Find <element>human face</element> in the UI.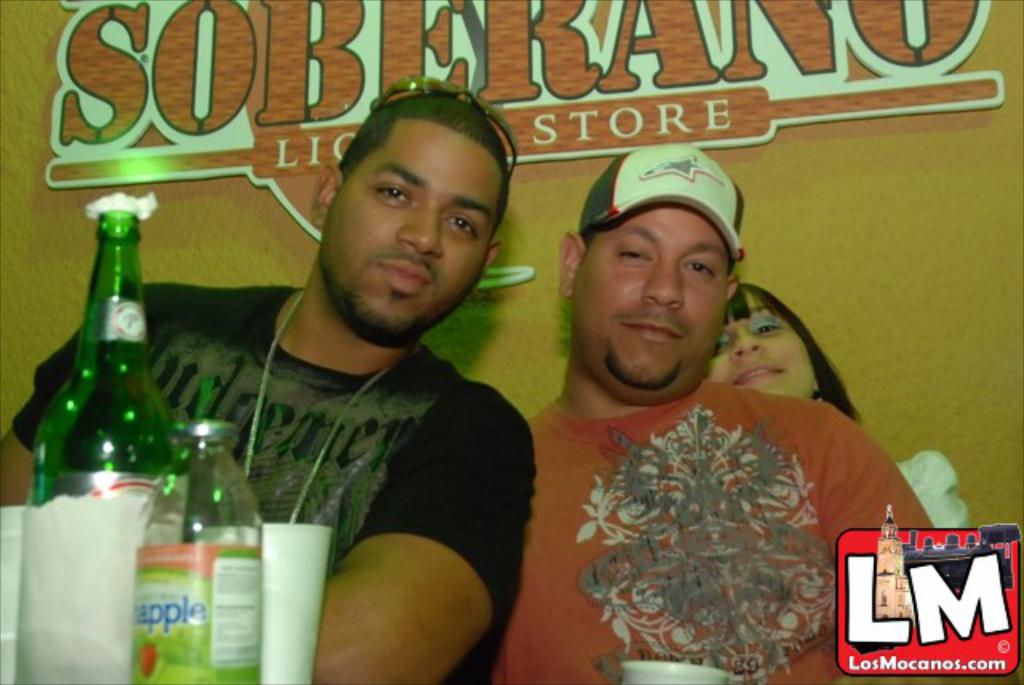
UI element at region(322, 117, 502, 347).
